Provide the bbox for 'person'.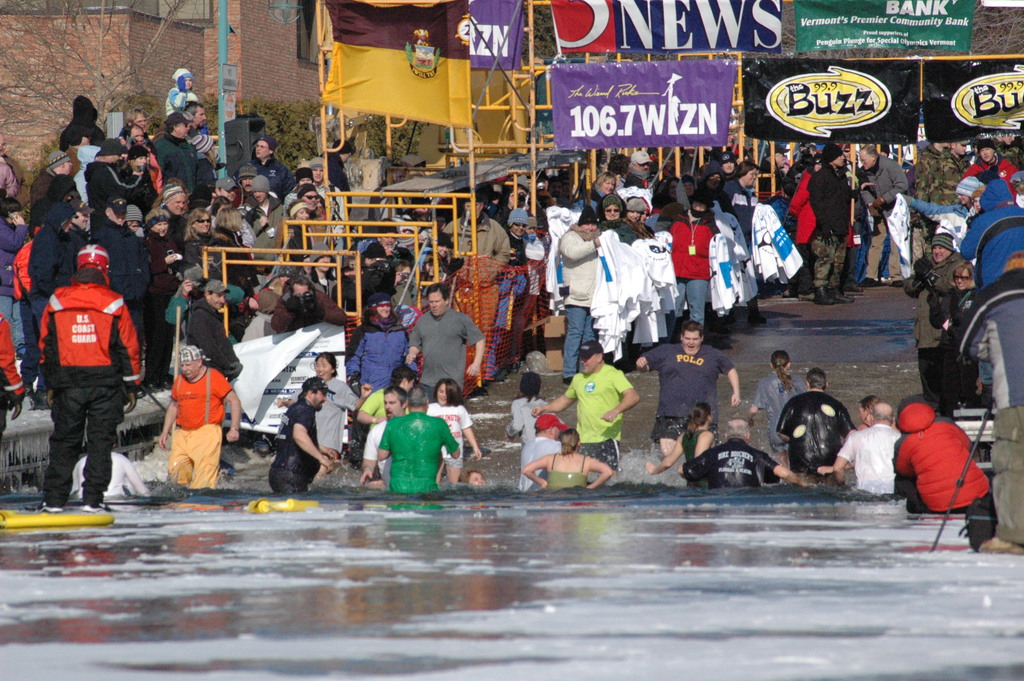
{"left": 154, "top": 345, "right": 240, "bottom": 494}.
